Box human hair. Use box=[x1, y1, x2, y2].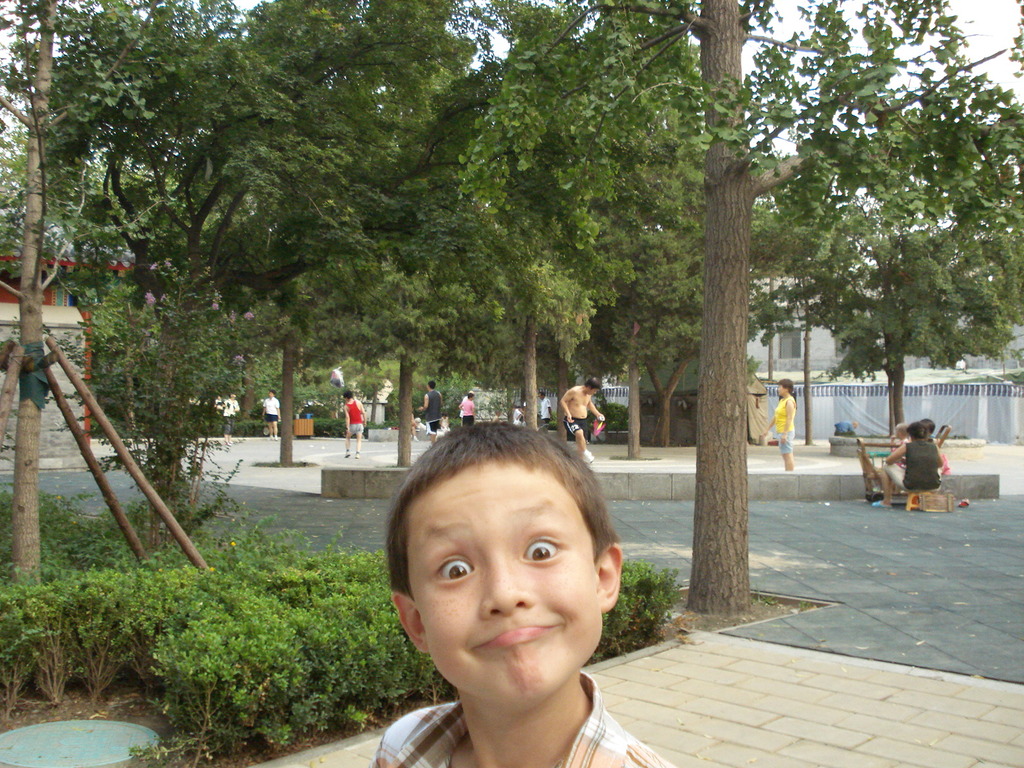
box=[467, 392, 474, 400].
